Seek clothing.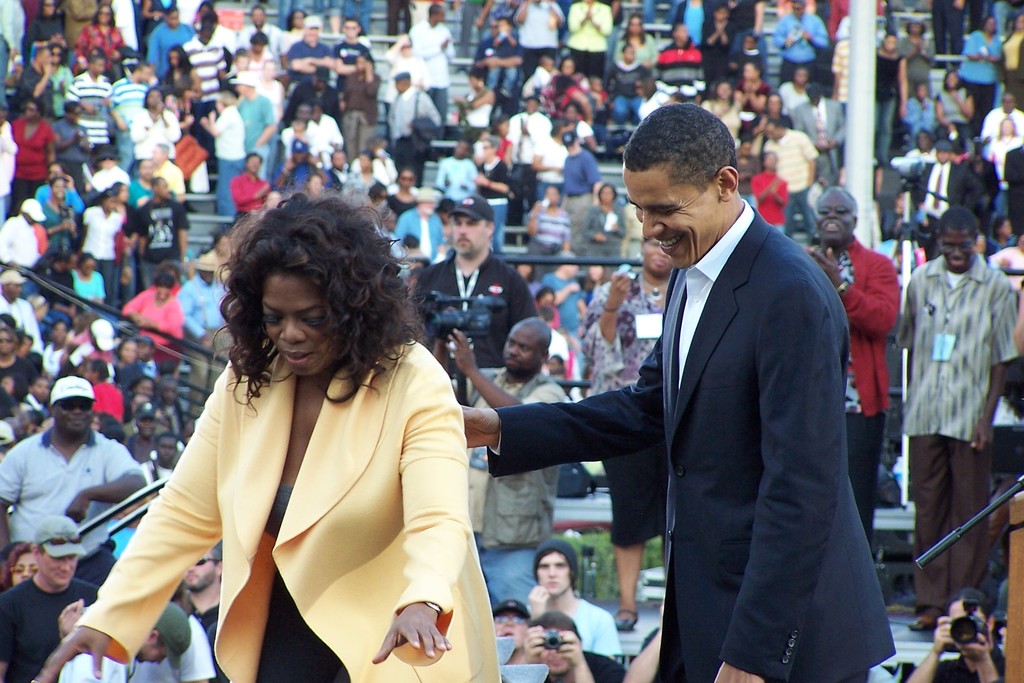
(104,317,491,675).
